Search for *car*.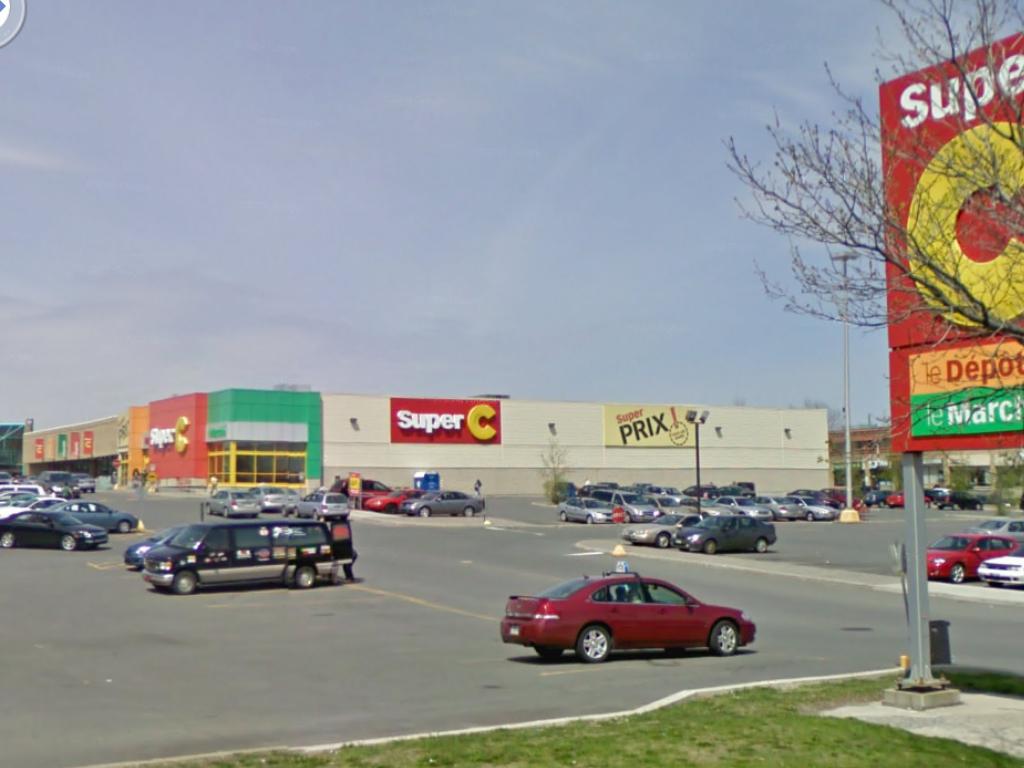
Found at box=[292, 494, 358, 518].
